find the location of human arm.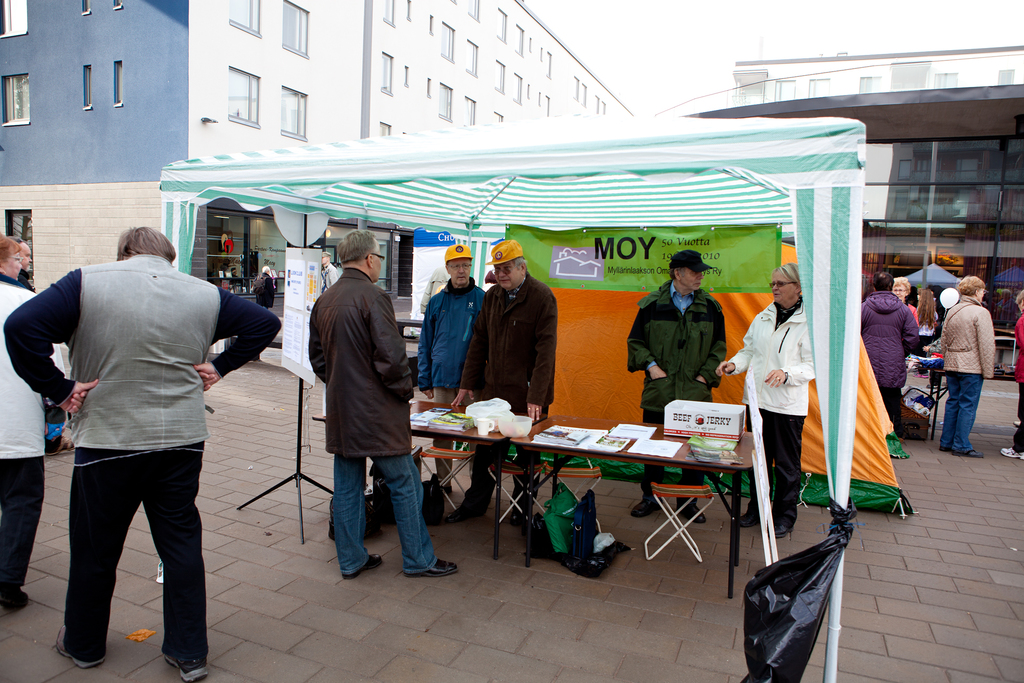
Location: 975 317 995 379.
